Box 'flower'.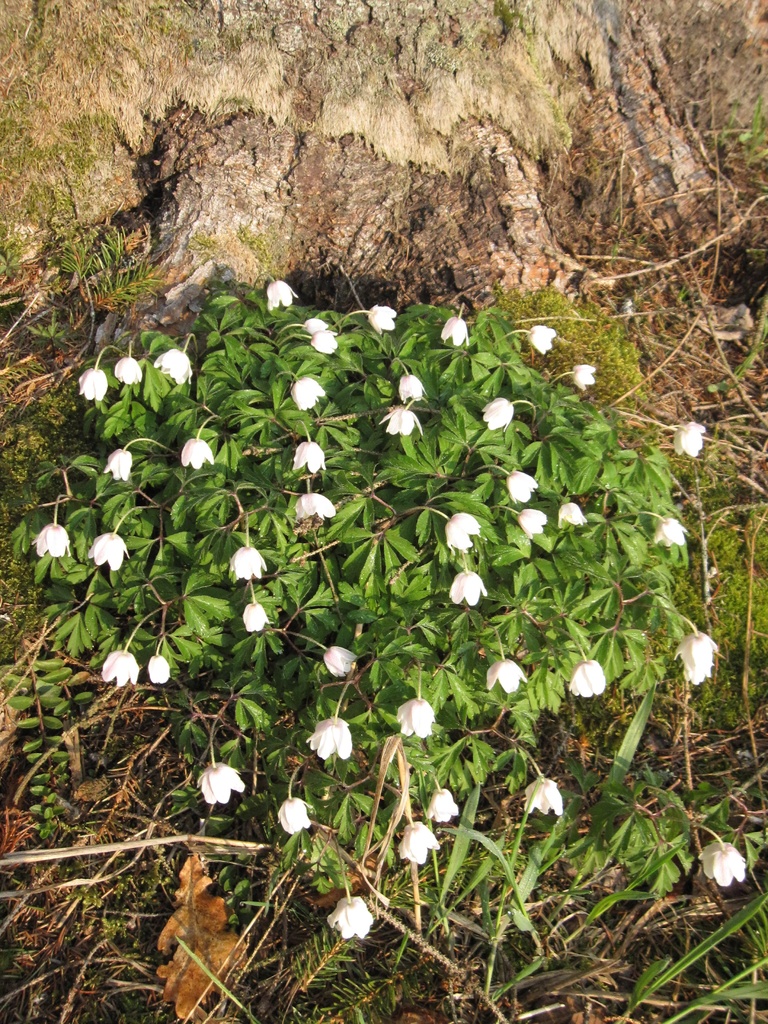
box=[699, 839, 748, 888].
